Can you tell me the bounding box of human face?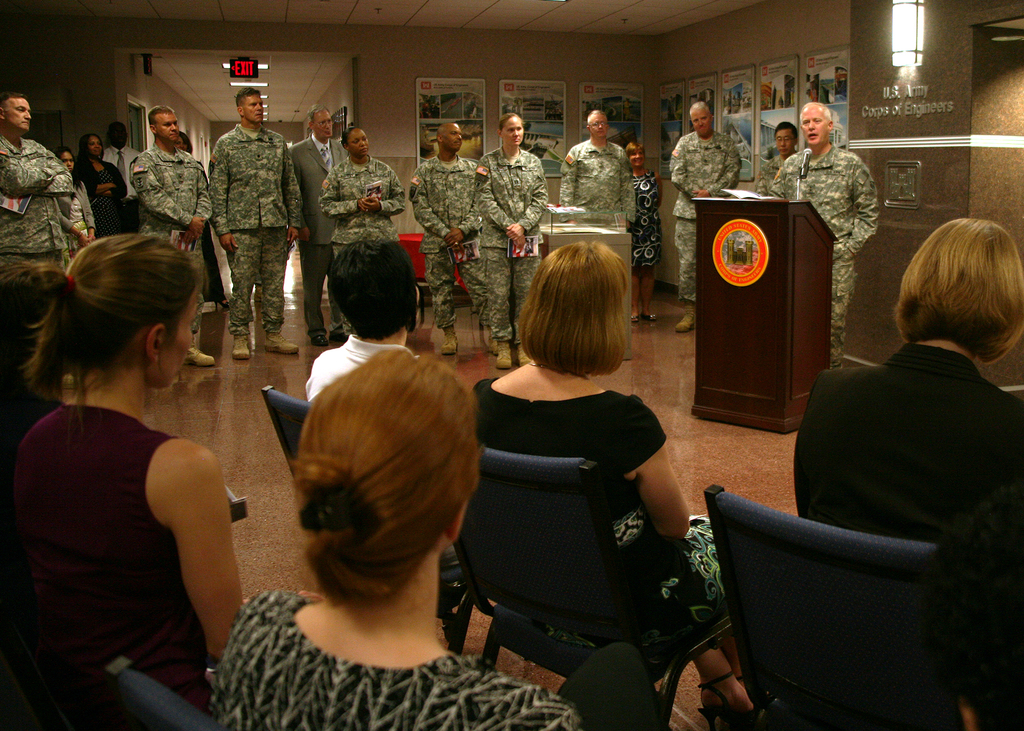
{"x1": 90, "y1": 133, "x2": 111, "y2": 171}.
